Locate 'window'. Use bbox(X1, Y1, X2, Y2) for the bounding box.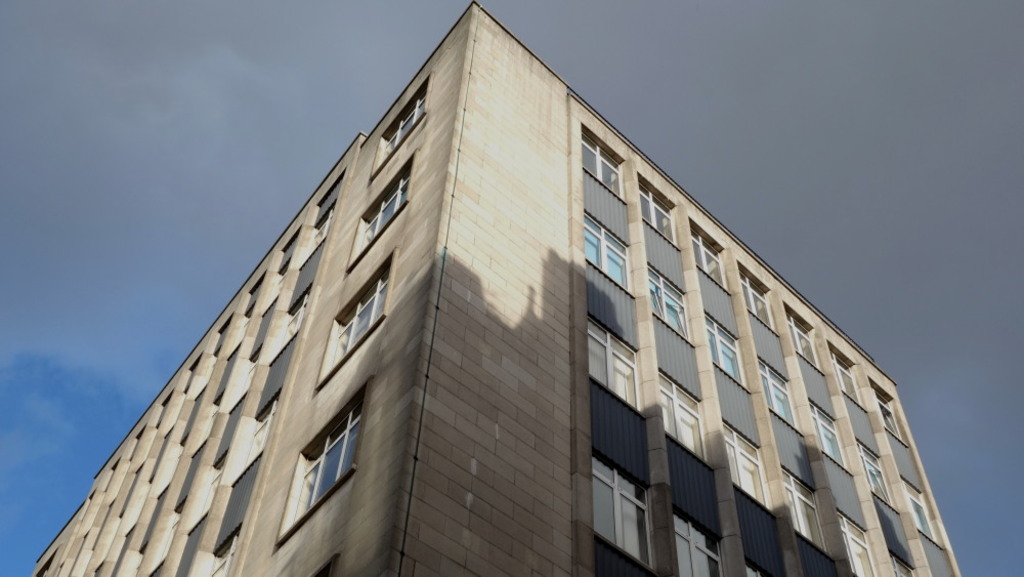
bbox(331, 254, 398, 355).
